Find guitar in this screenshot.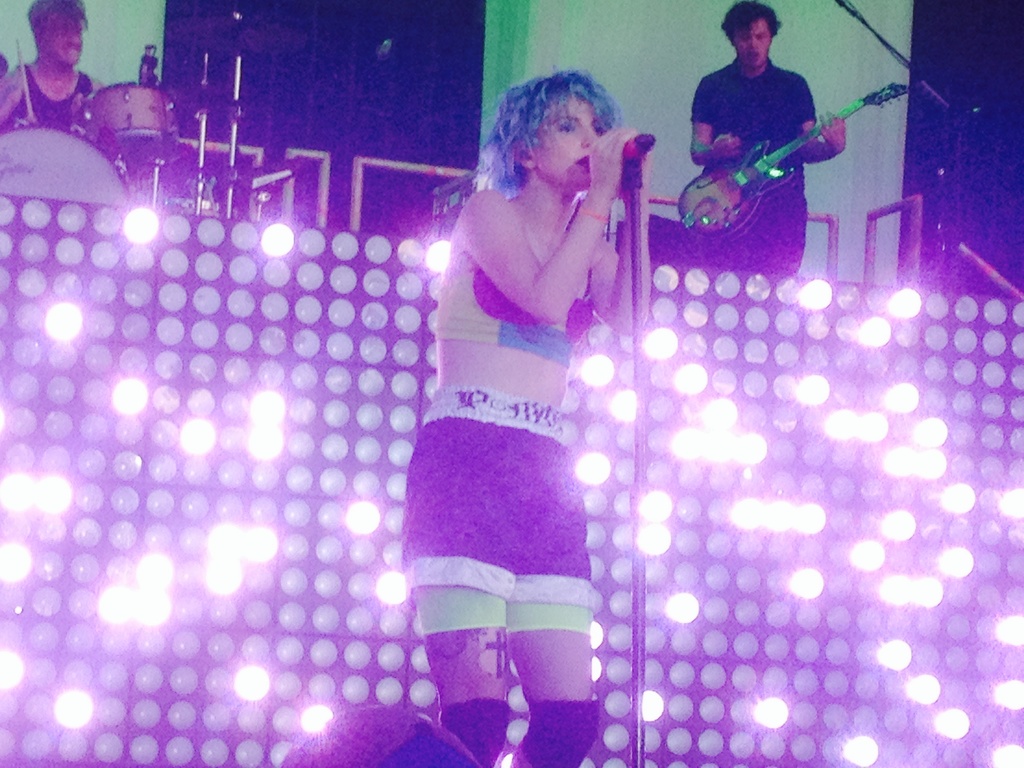
The bounding box for guitar is 675 86 904 234.
